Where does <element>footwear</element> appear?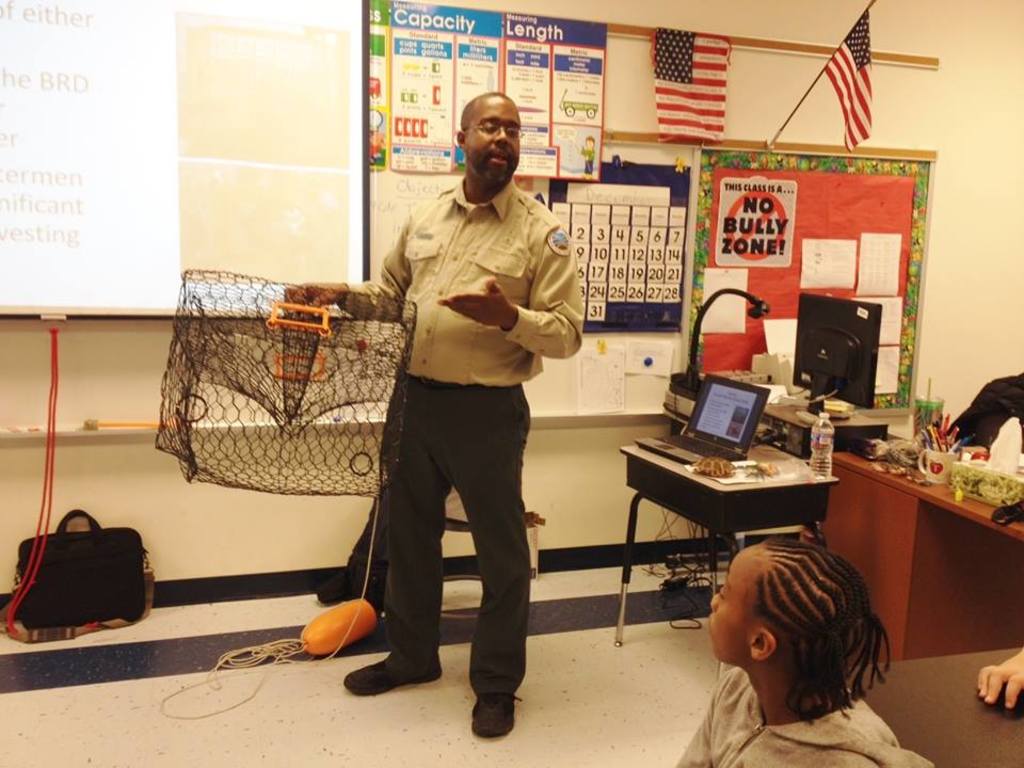
Appears at select_region(473, 687, 526, 737).
